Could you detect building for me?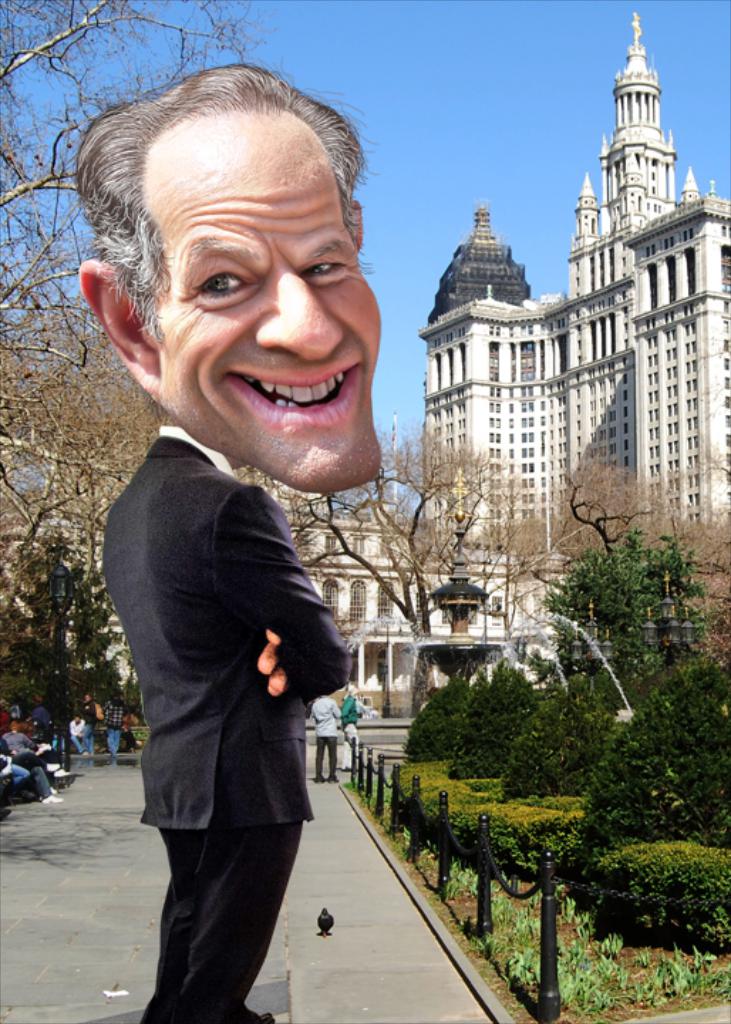
Detection result: crop(0, 461, 576, 727).
